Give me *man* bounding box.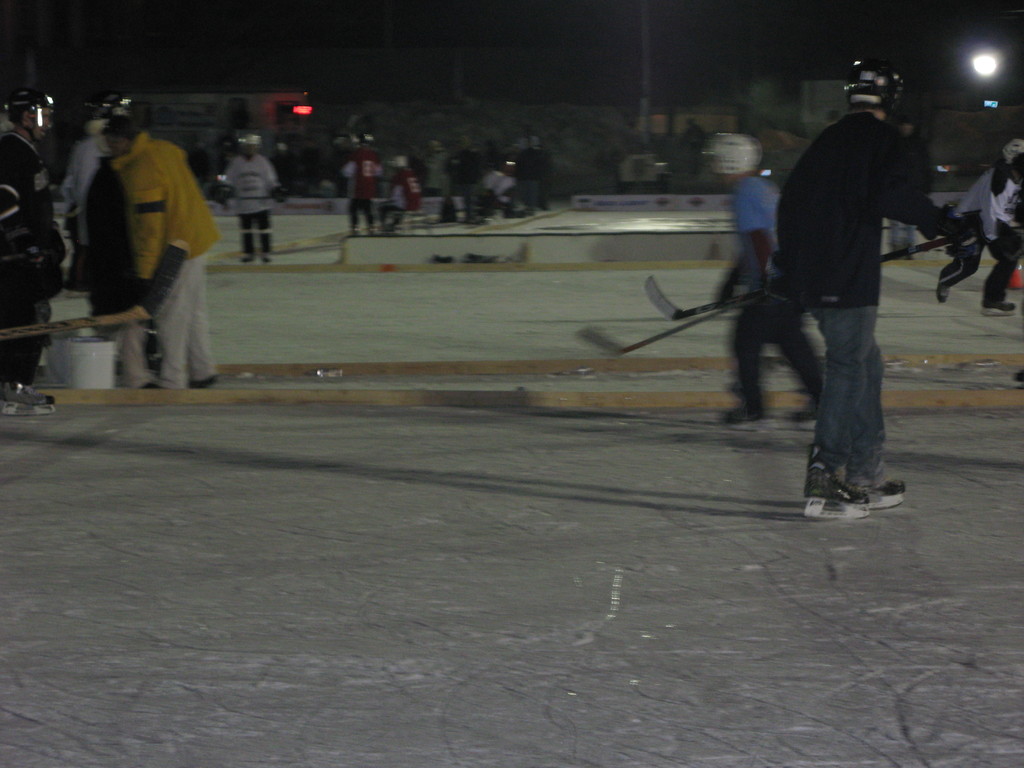
<region>106, 116, 221, 387</region>.
